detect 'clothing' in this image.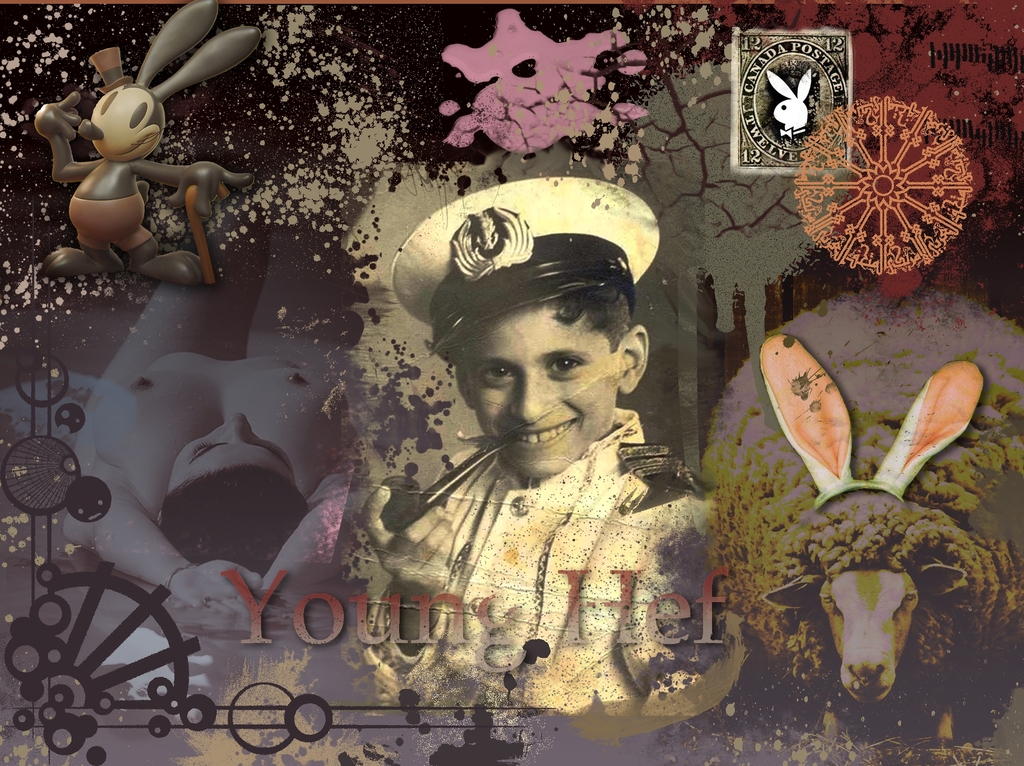
Detection: box(297, 343, 748, 705).
